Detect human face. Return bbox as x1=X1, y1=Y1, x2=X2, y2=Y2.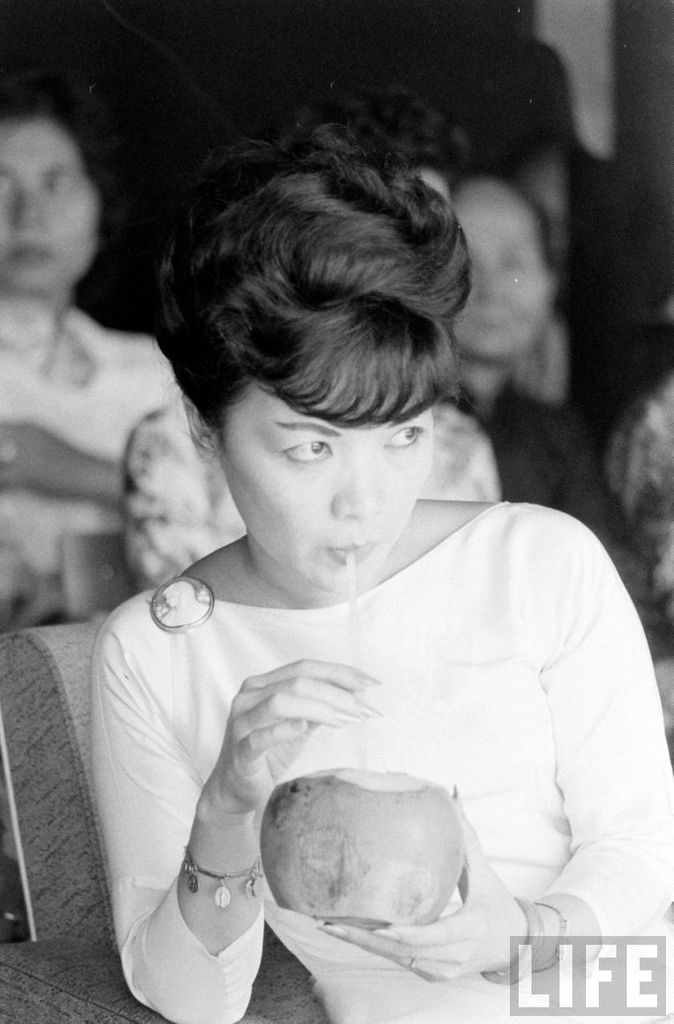
x1=0, y1=122, x2=98, y2=293.
